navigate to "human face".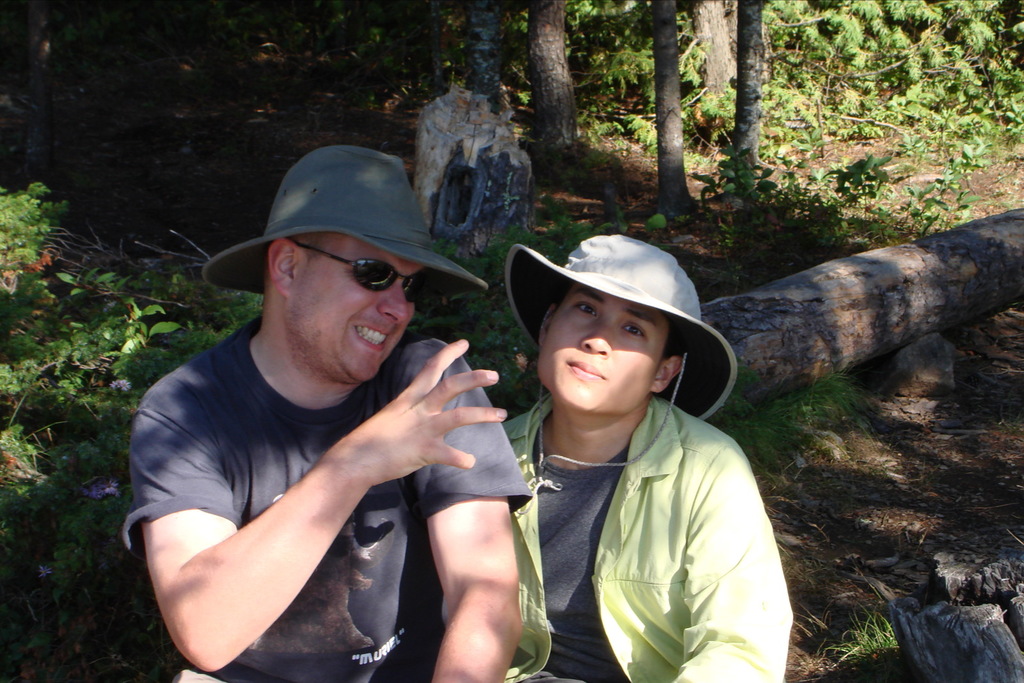
Navigation target: (left=545, top=284, right=655, bottom=411).
